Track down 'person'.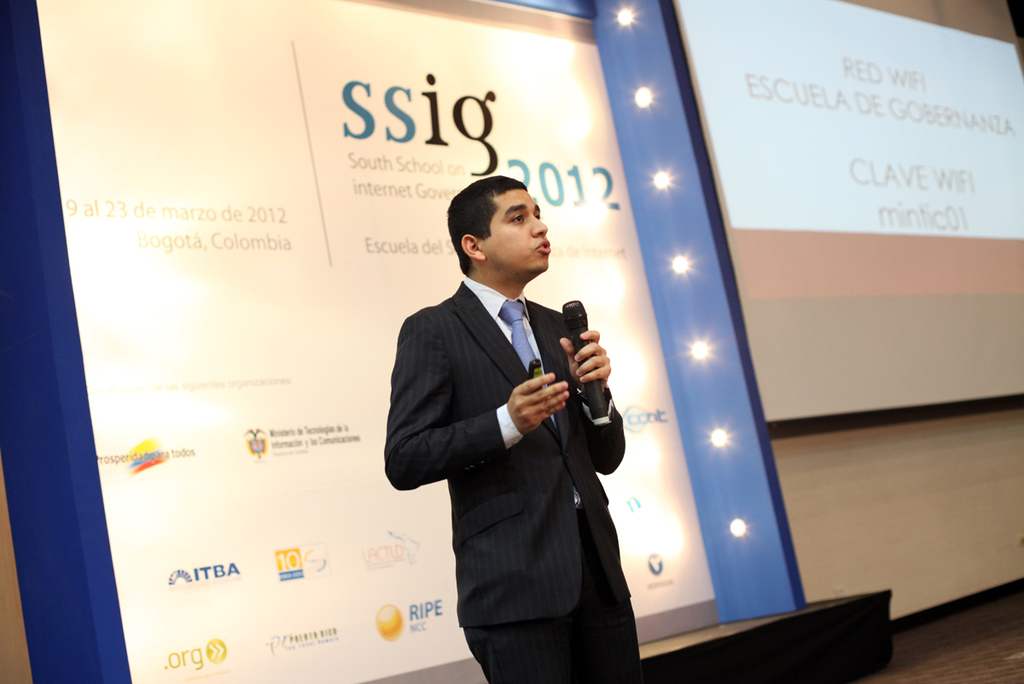
Tracked to <bbox>396, 149, 634, 673</bbox>.
